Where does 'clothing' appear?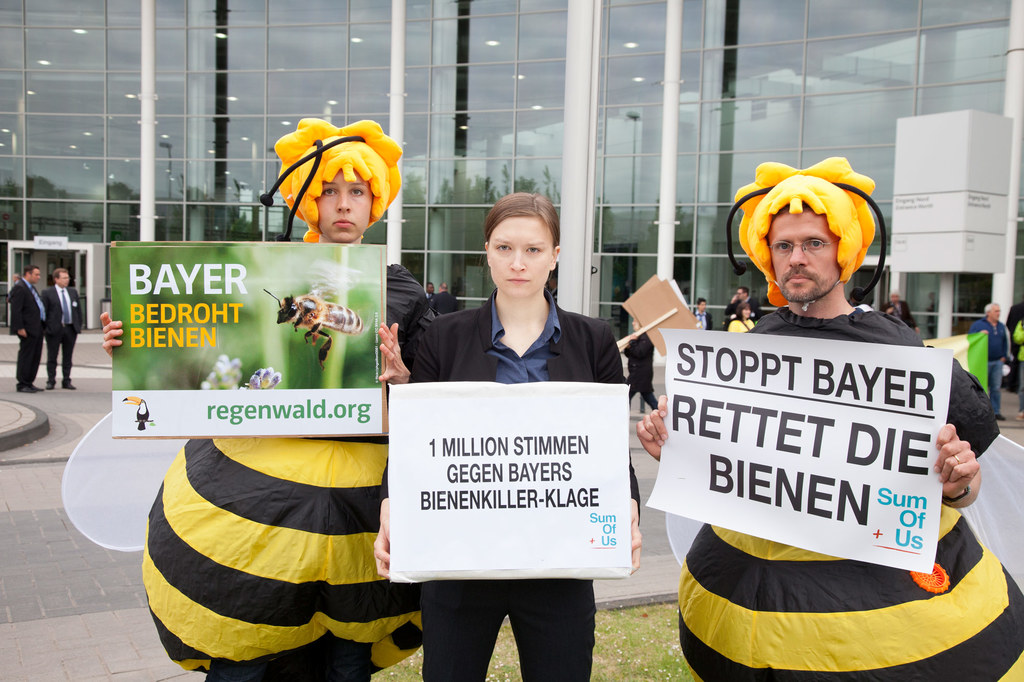
Appears at (left=968, top=317, right=1015, bottom=417).
